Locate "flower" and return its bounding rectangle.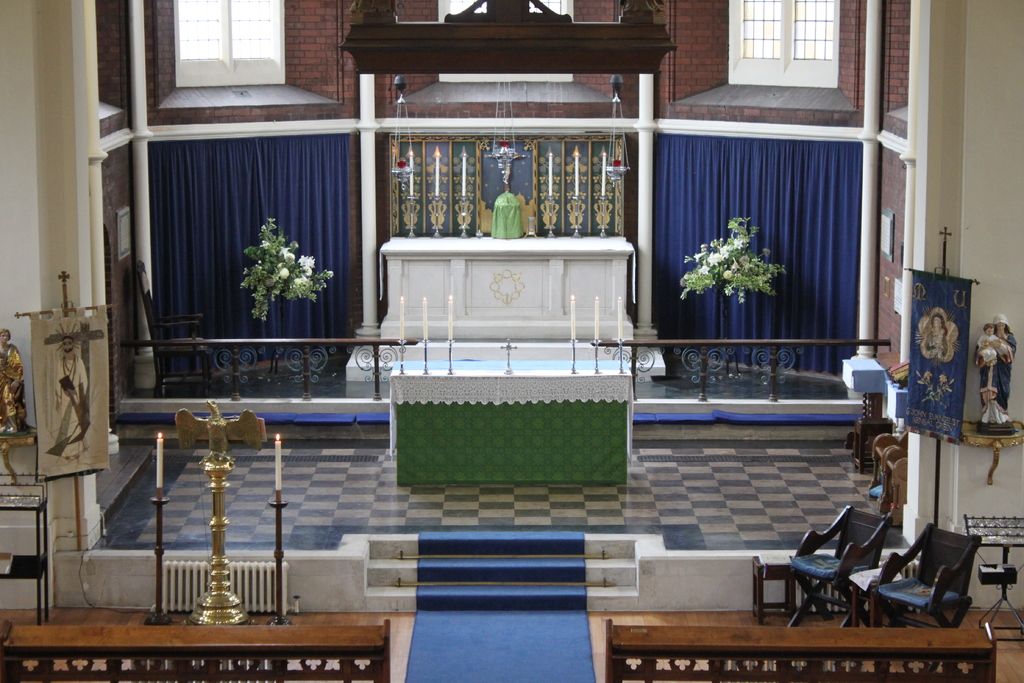
278, 267, 290, 284.
